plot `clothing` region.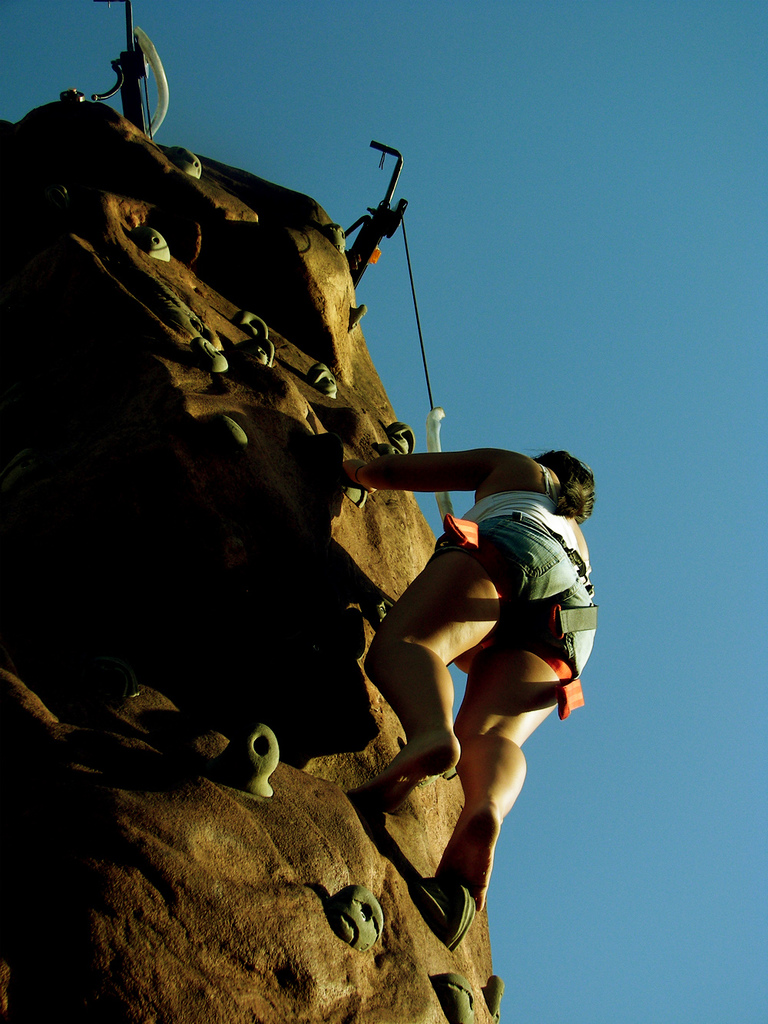
Plotted at {"left": 426, "top": 456, "right": 592, "bottom": 682}.
